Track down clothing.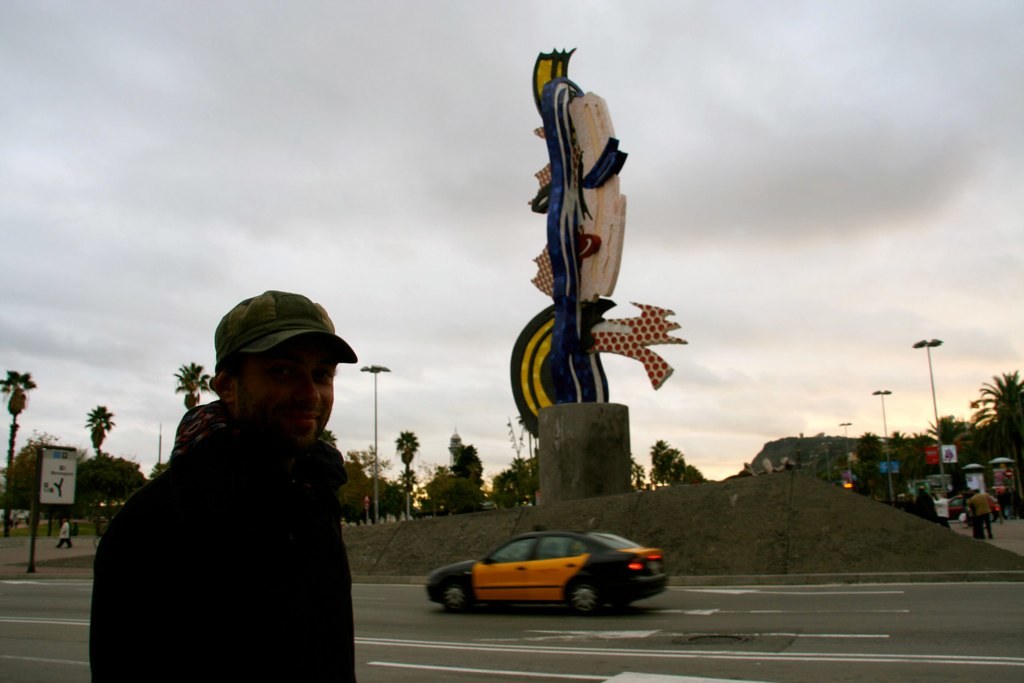
Tracked to (left=933, top=494, right=949, bottom=527).
